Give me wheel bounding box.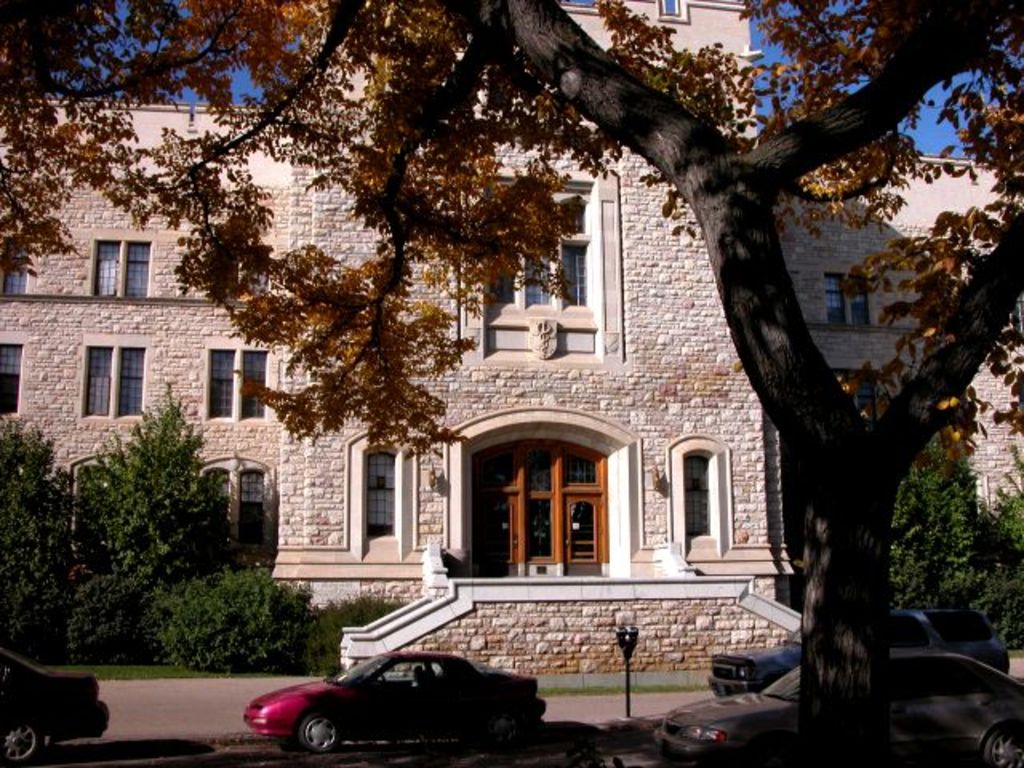
bbox=(494, 712, 525, 746).
